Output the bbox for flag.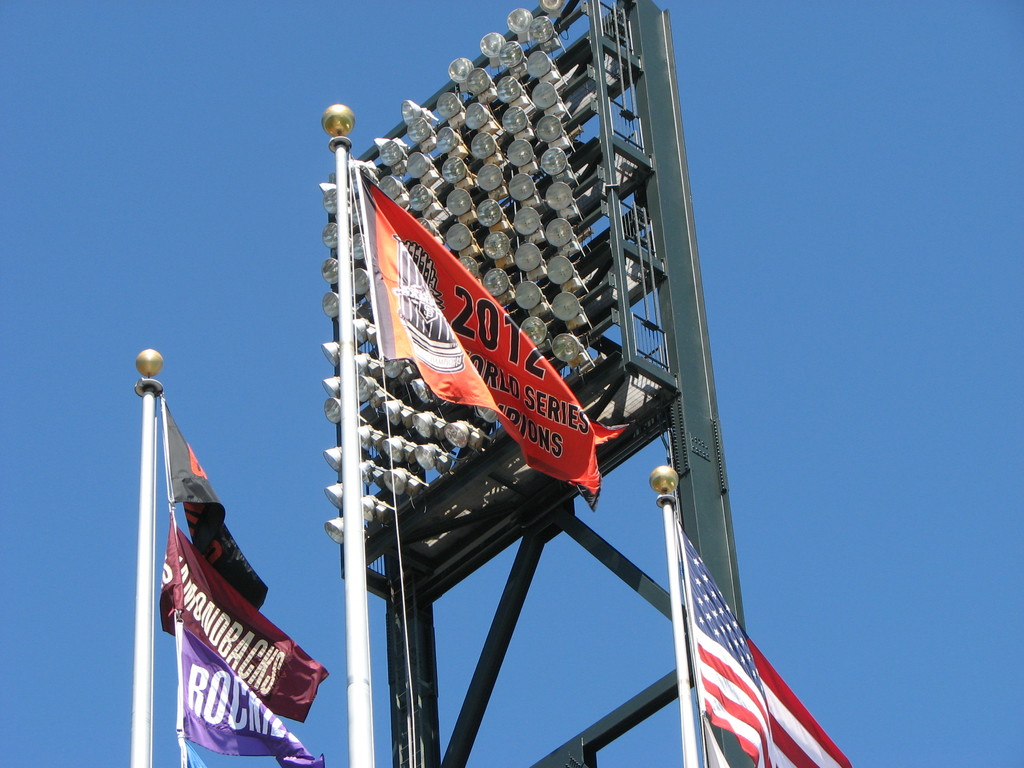
351/159/627/504.
